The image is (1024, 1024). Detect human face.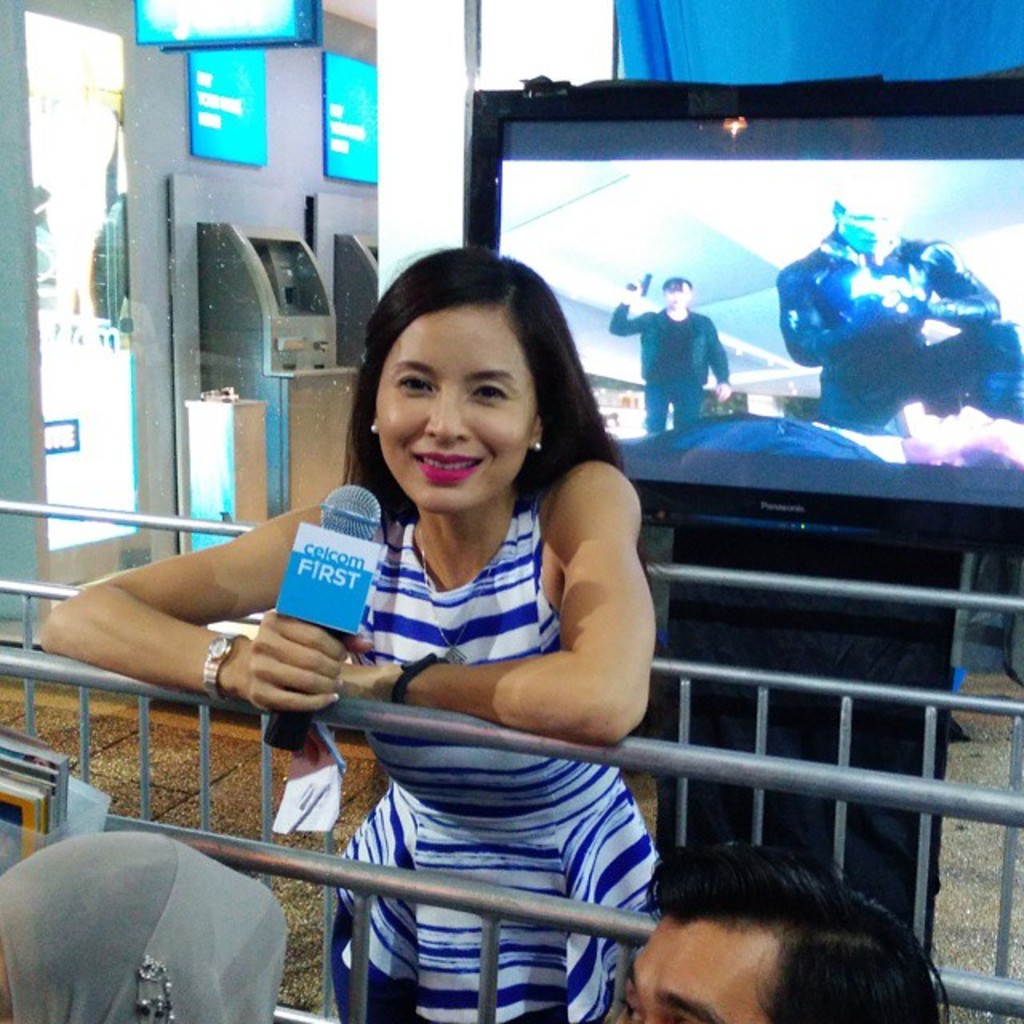
Detection: rect(618, 920, 770, 1022).
